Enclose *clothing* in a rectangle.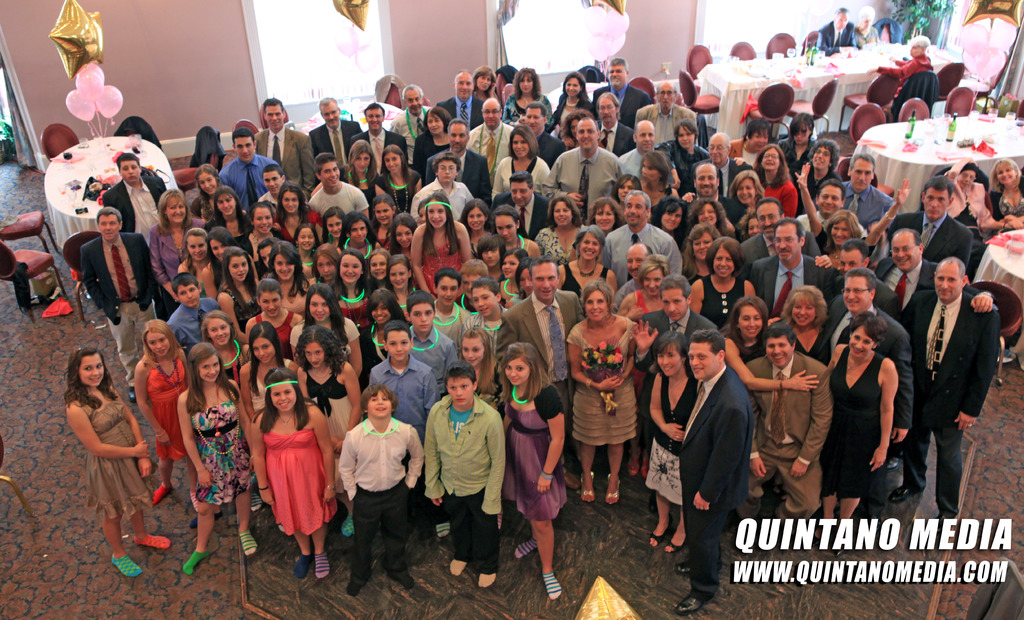
pyautogui.locateOnScreen(776, 136, 810, 172).
